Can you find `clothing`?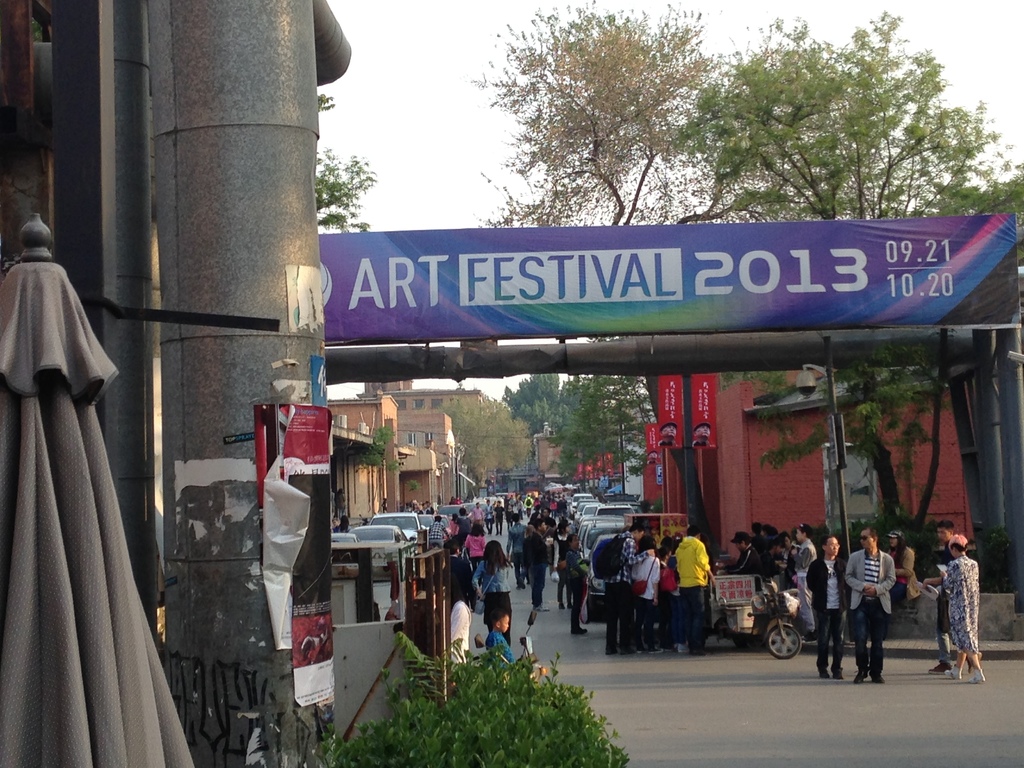
Yes, bounding box: x1=938 y1=556 x2=982 y2=657.
